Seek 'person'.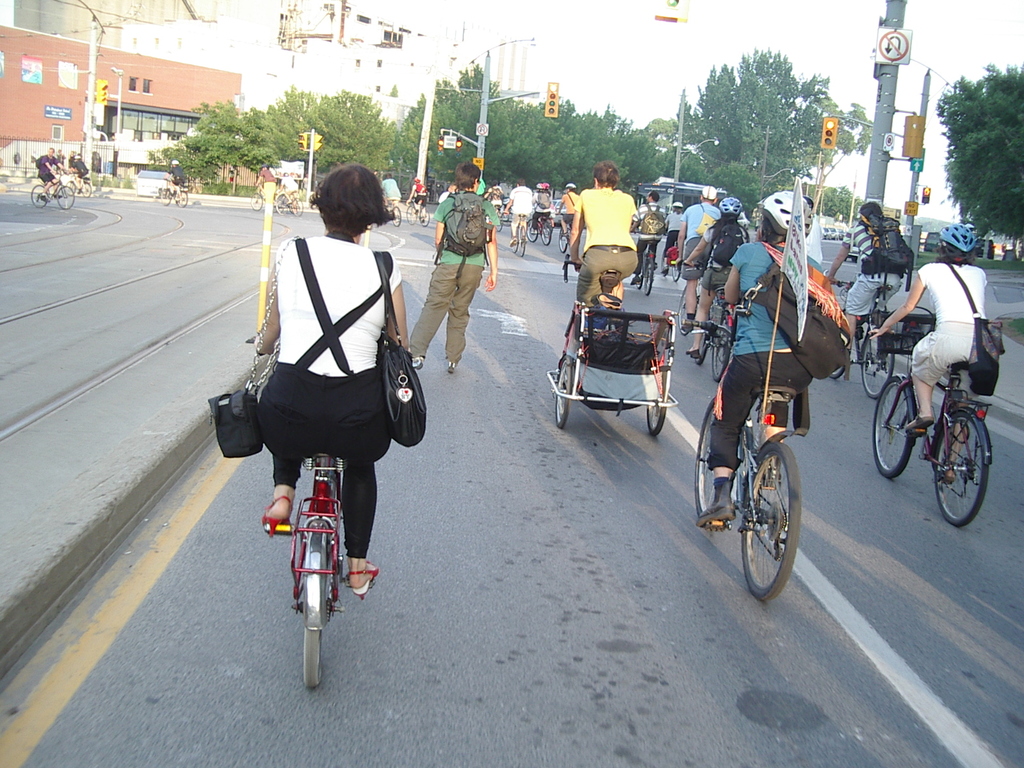
bbox=(282, 172, 296, 202).
